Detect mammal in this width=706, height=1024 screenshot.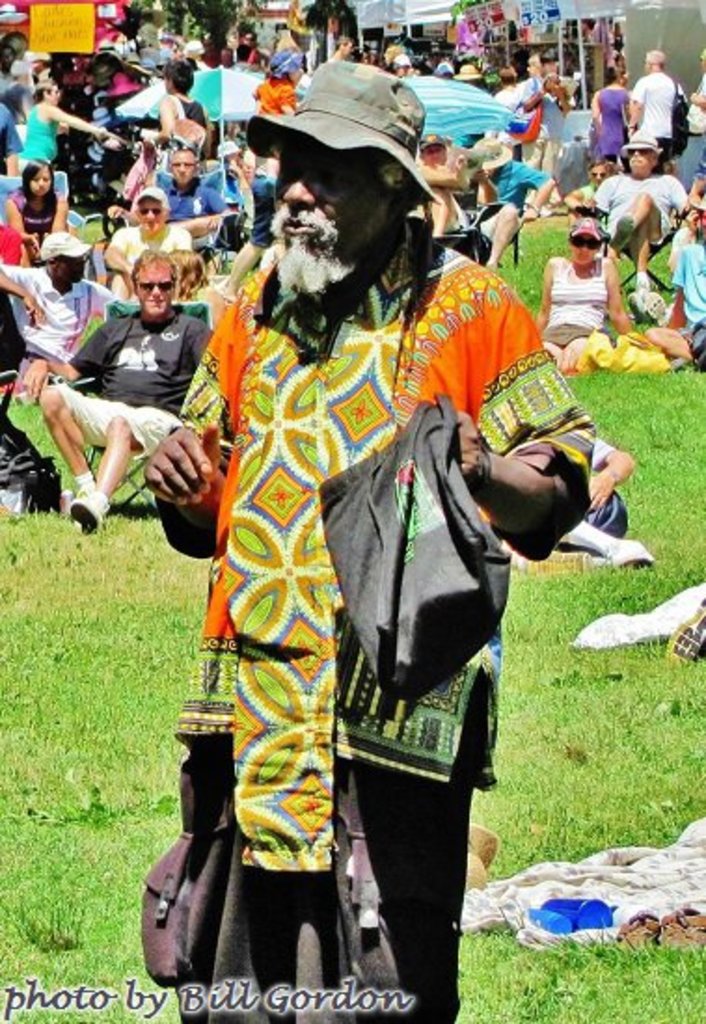
Detection: left=0, top=26, right=48, bottom=121.
